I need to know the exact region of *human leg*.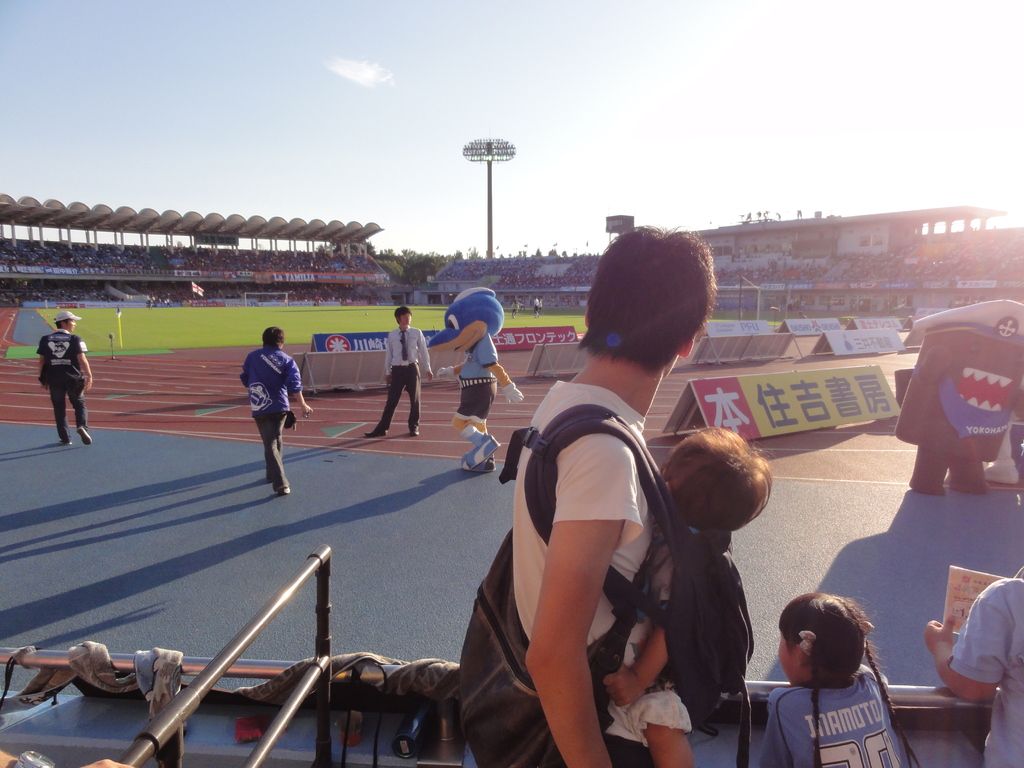
Region: [x1=365, y1=366, x2=404, y2=436].
